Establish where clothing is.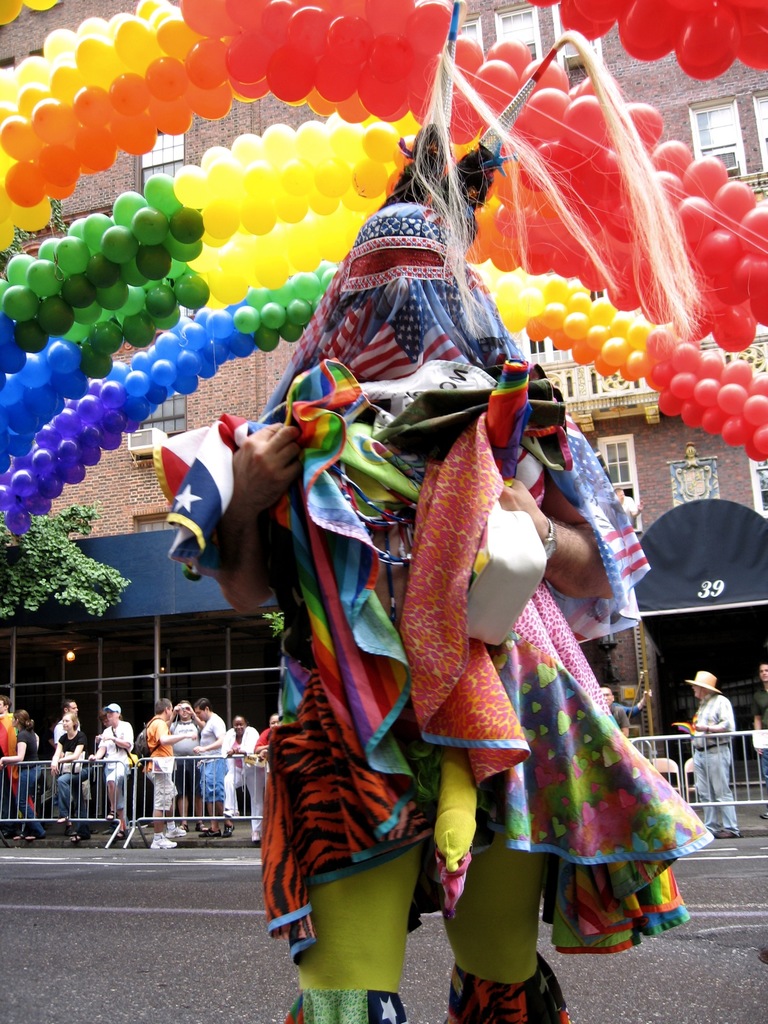
Established at <region>384, 406, 683, 929</region>.
